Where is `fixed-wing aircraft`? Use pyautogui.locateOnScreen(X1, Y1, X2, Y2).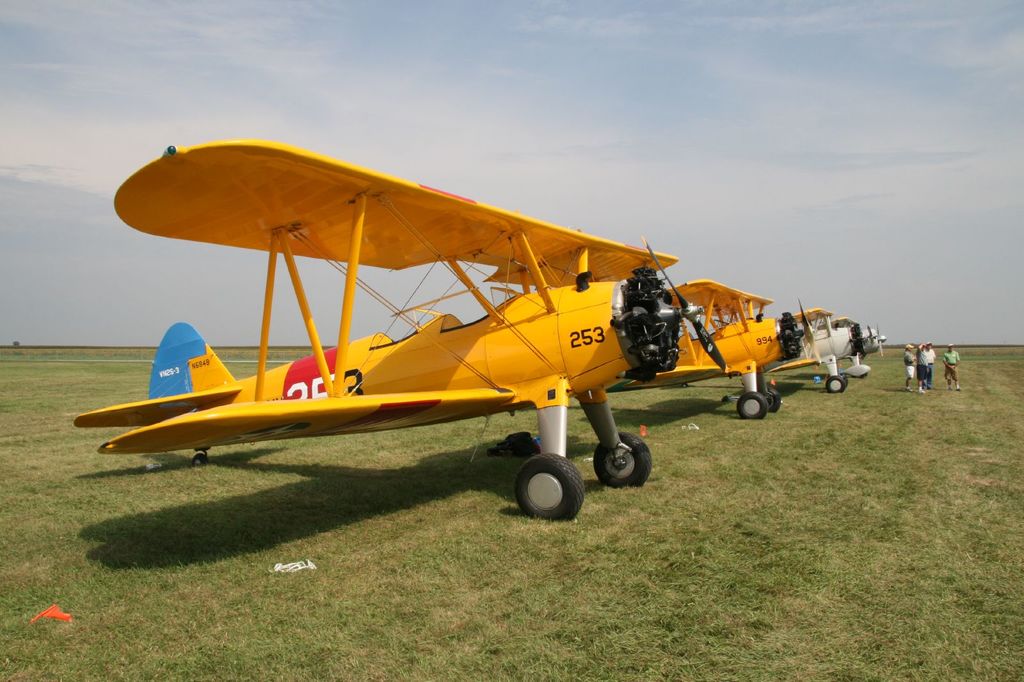
pyautogui.locateOnScreen(614, 273, 817, 420).
